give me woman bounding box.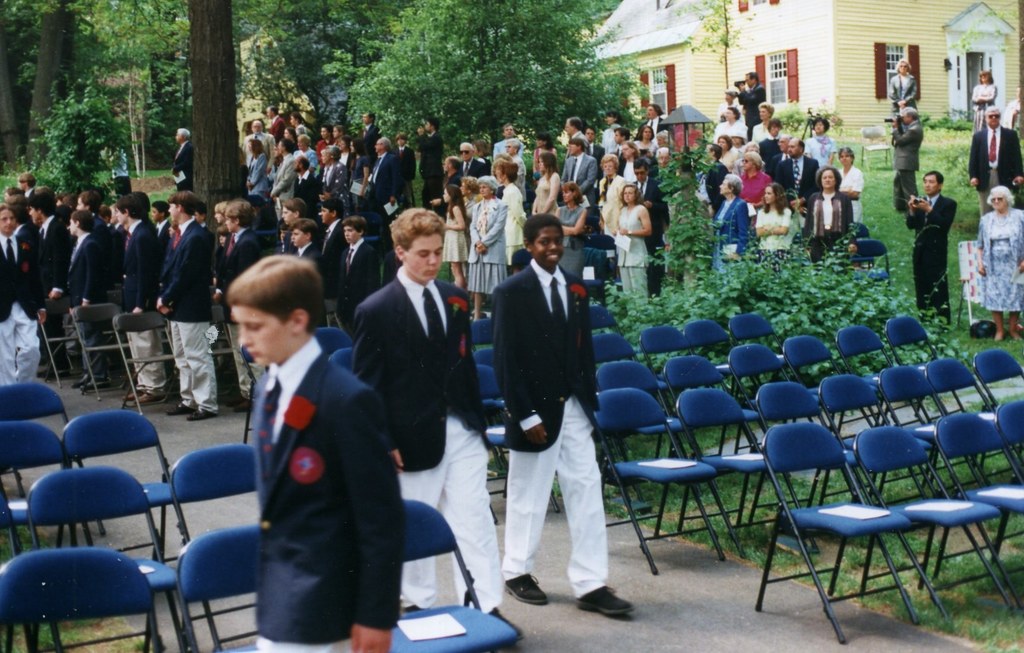
x1=610 y1=188 x2=652 y2=318.
